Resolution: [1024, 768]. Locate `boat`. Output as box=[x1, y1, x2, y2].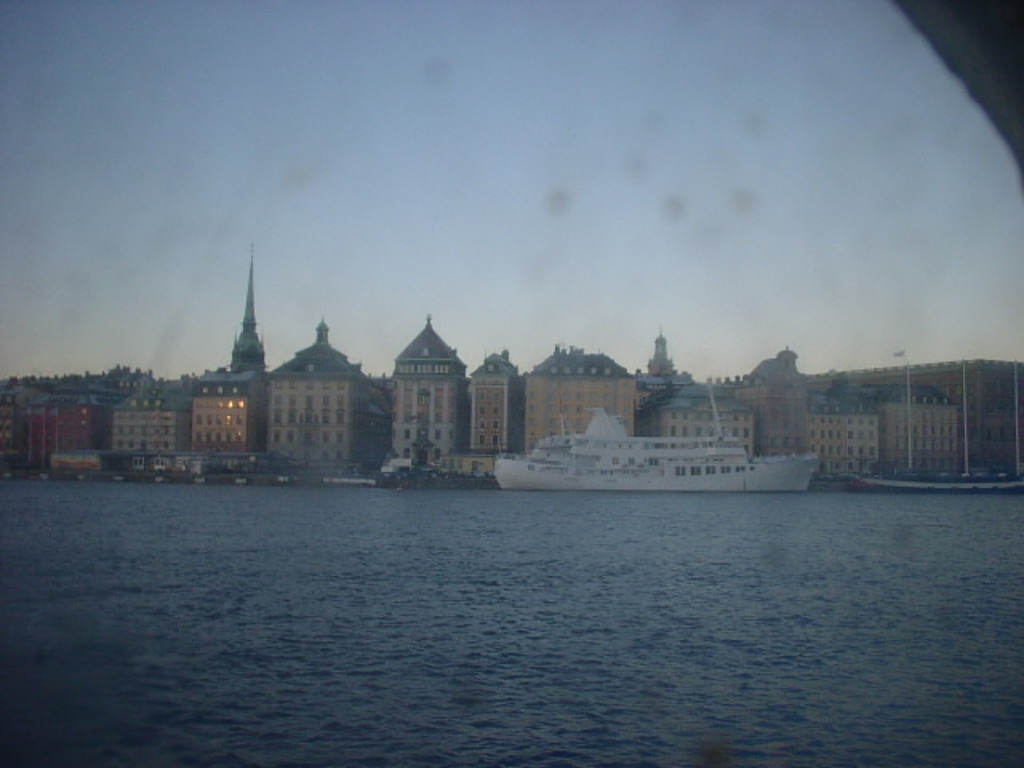
box=[461, 360, 835, 499].
